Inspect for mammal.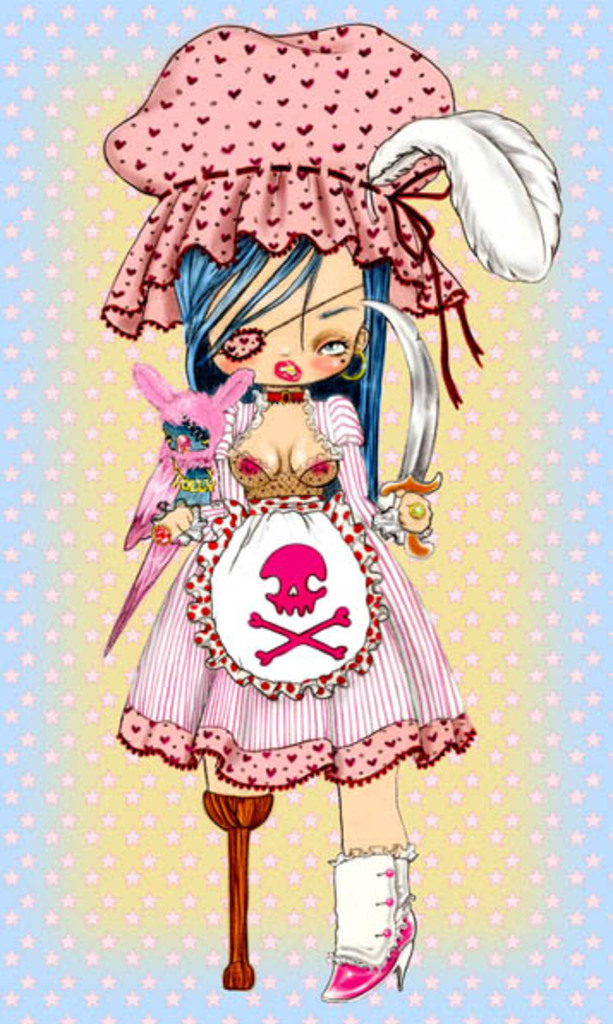
Inspection: crop(93, 19, 556, 993).
